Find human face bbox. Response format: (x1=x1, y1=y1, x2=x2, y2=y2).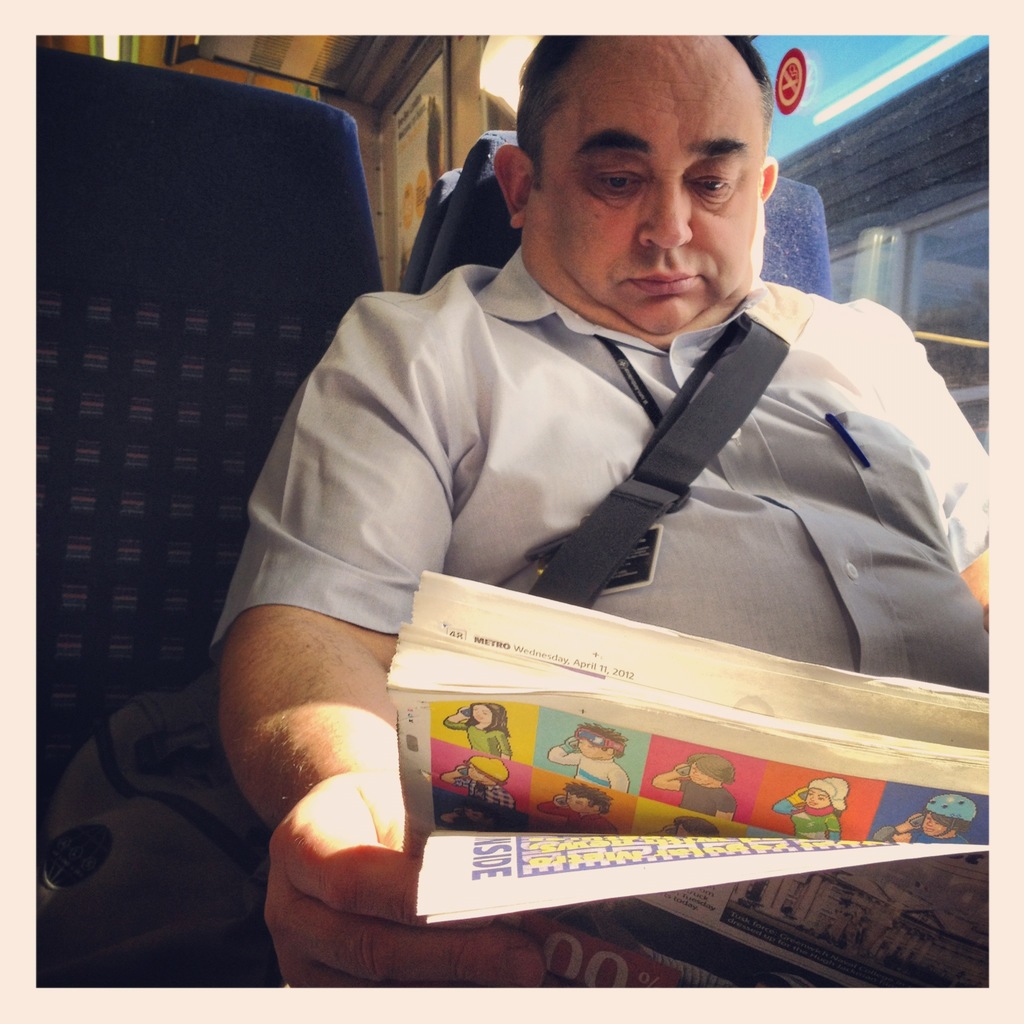
(x1=538, y1=35, x2=765, y2=337).
